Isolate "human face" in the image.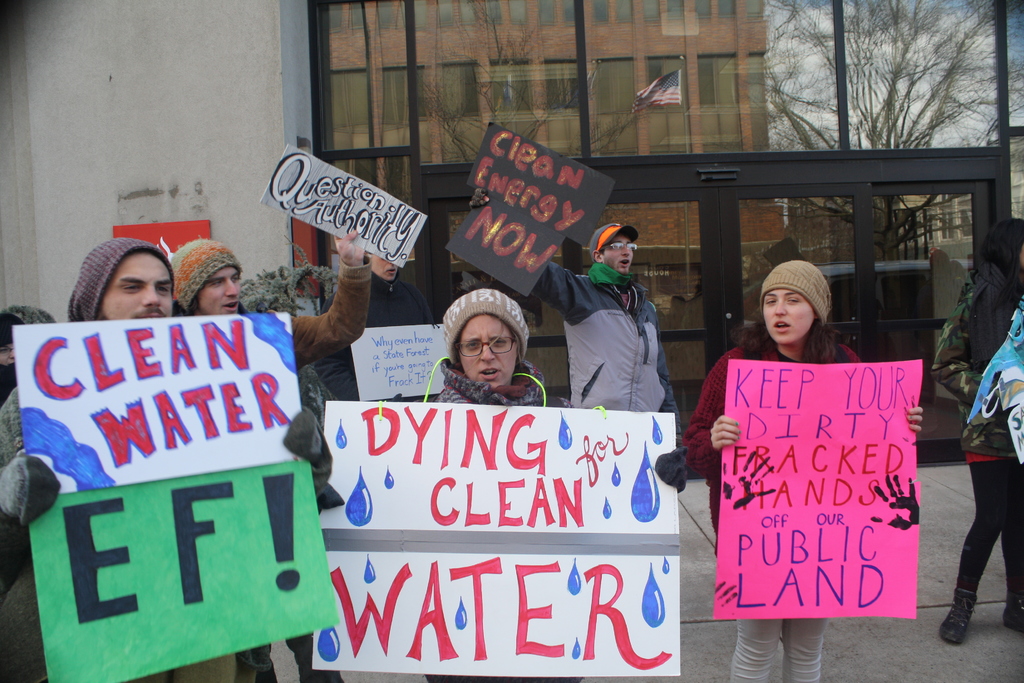
Isolated region: <box>198,269,252,318</box>.
